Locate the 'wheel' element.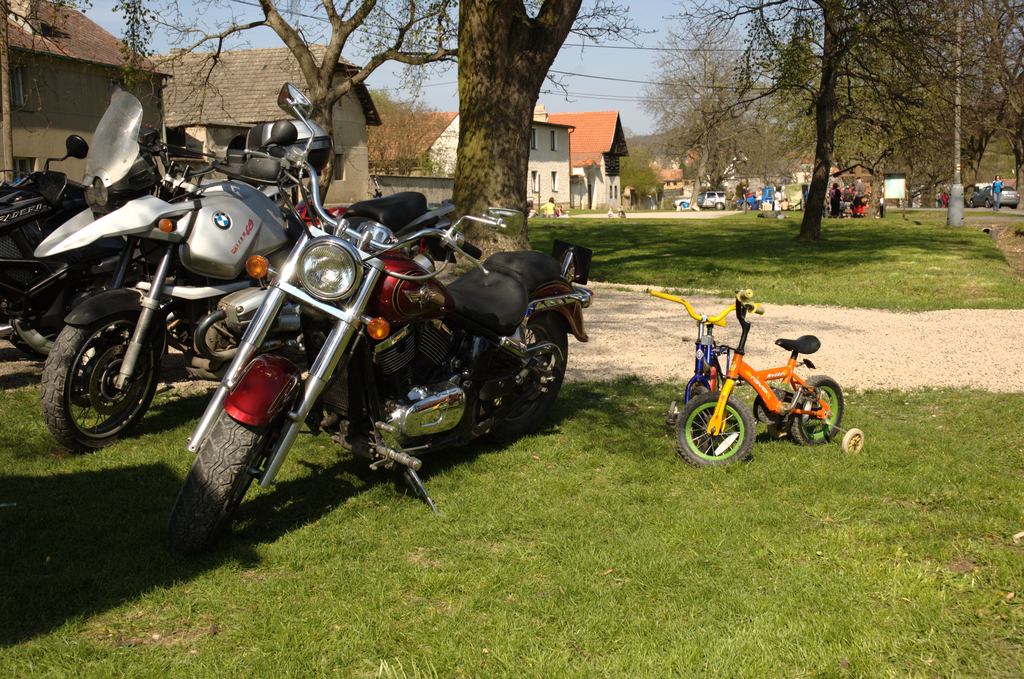
Element bbox: locate(840, 429, 865, 454).
